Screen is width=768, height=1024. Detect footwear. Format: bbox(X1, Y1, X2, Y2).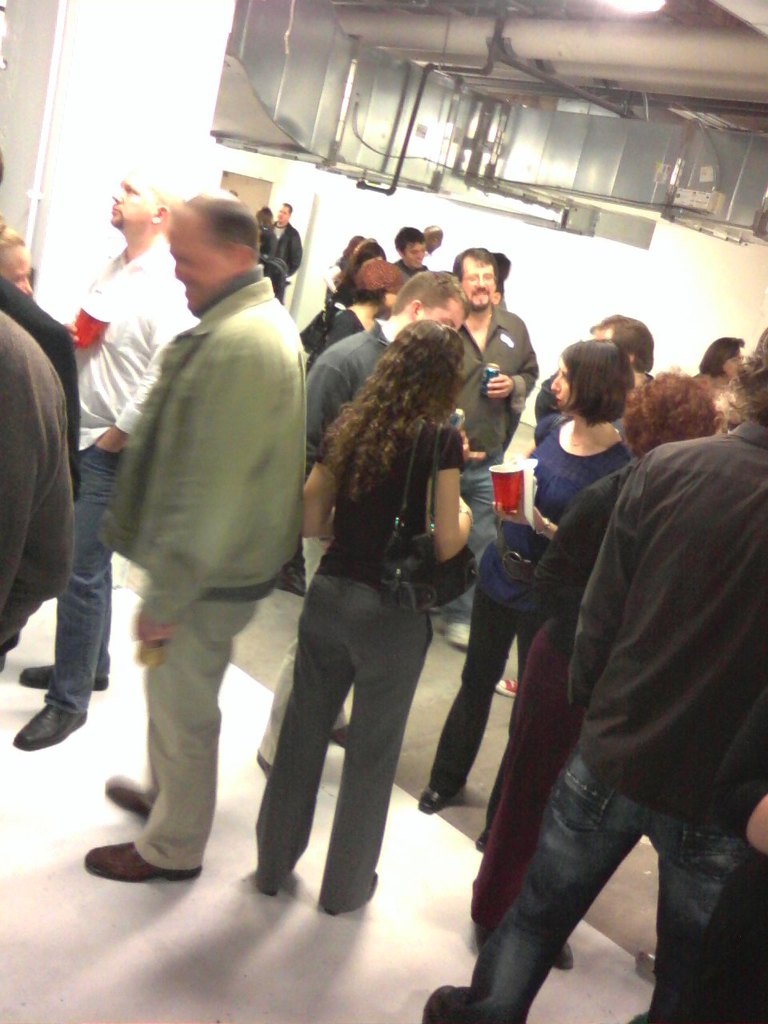
bbox(16, 661, 110, 691).
